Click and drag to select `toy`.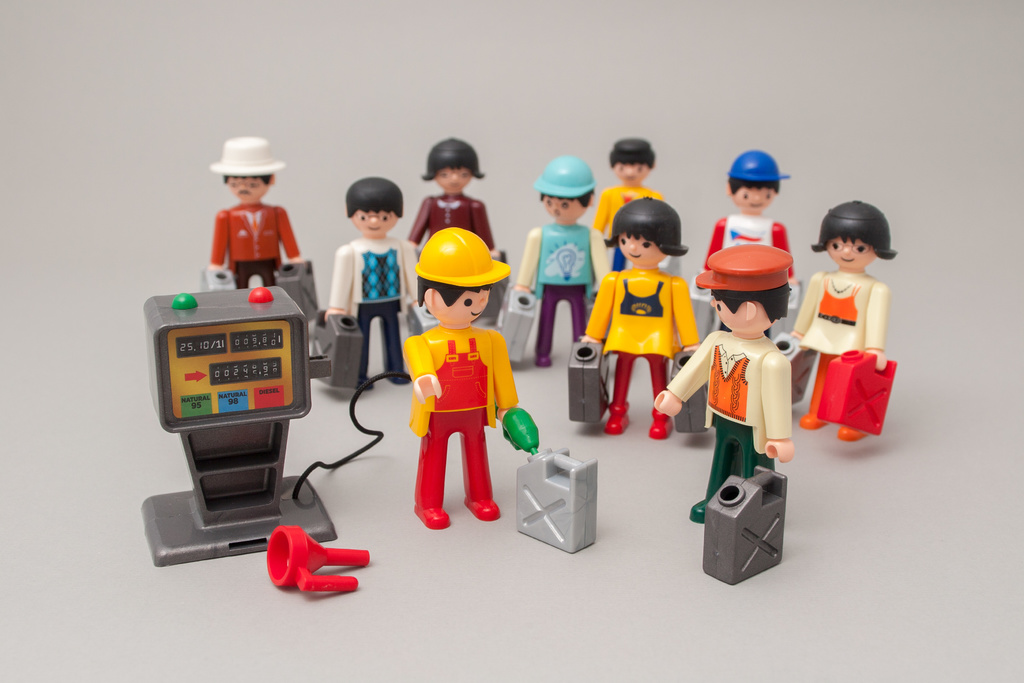
Selection: locate(202, 133, 317, 323).
